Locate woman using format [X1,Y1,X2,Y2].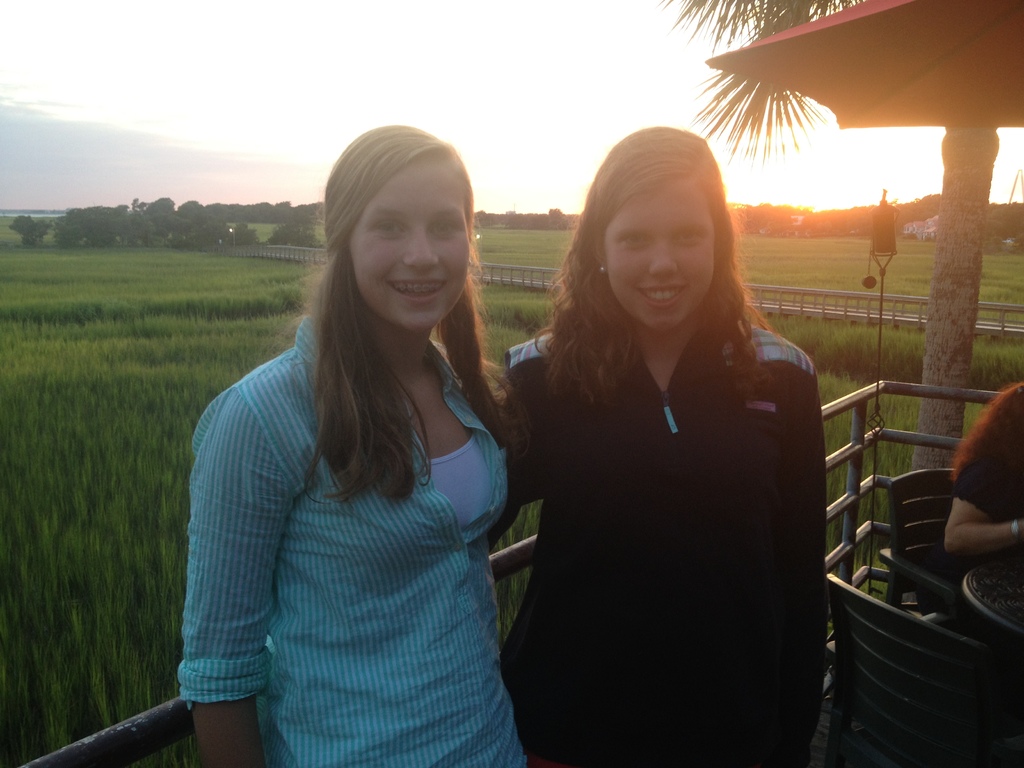
[953,381,1023,674].
